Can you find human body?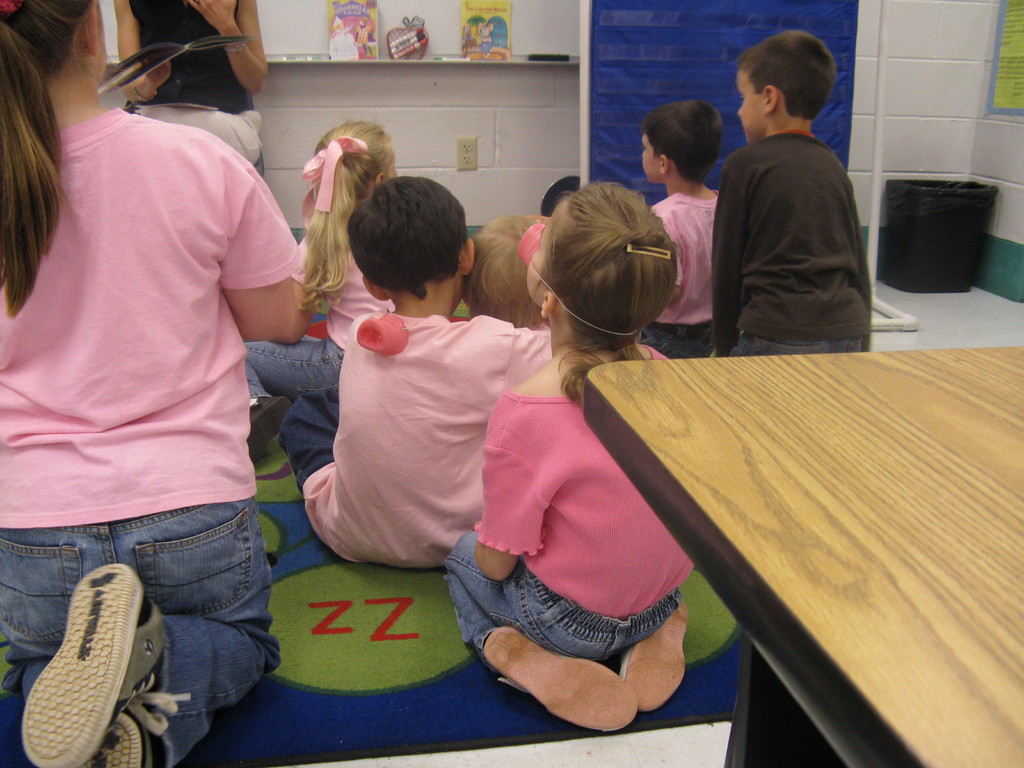
Yes, bounding box: (x1=711, y1=123, x2=868, y2=360).
